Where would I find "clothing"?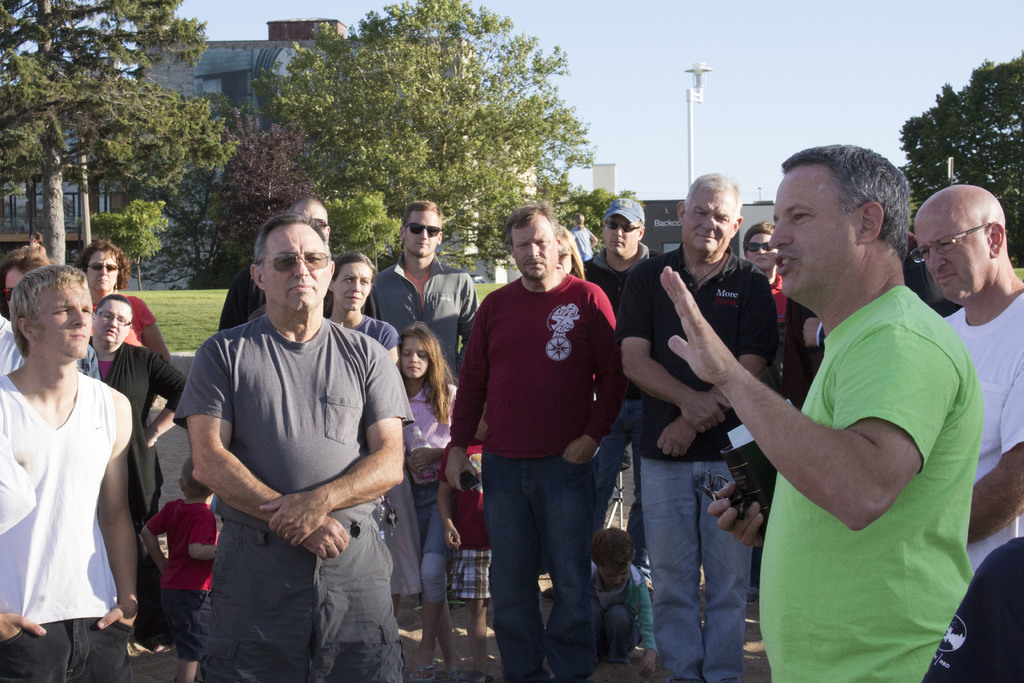
At 440,435,490,602.
